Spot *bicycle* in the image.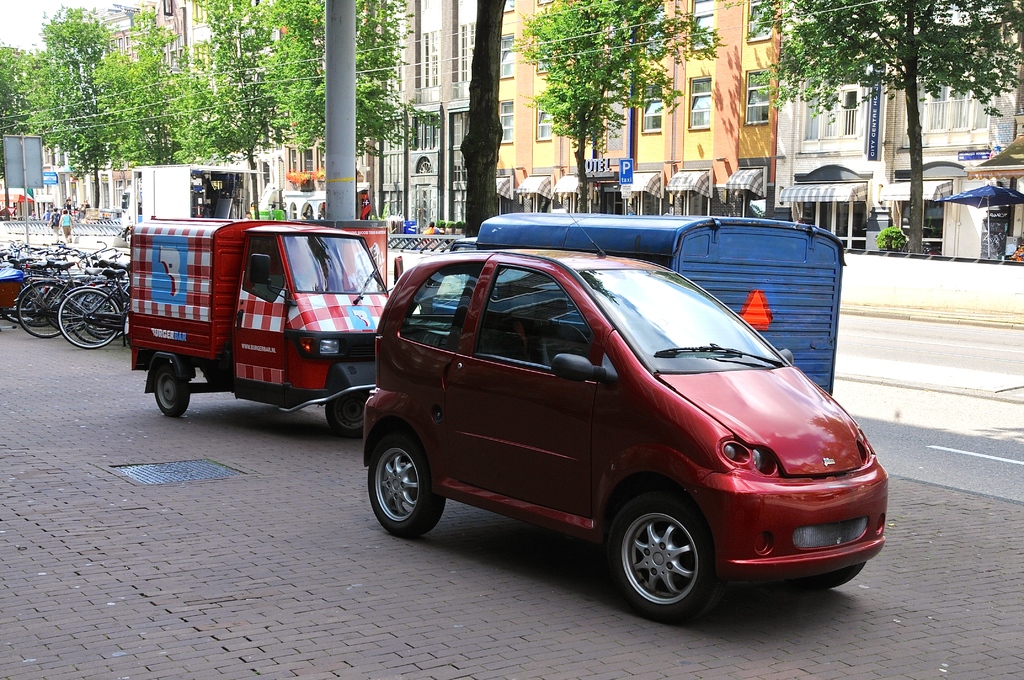
*bicycle* found at region(26, 249, 78, 290).
